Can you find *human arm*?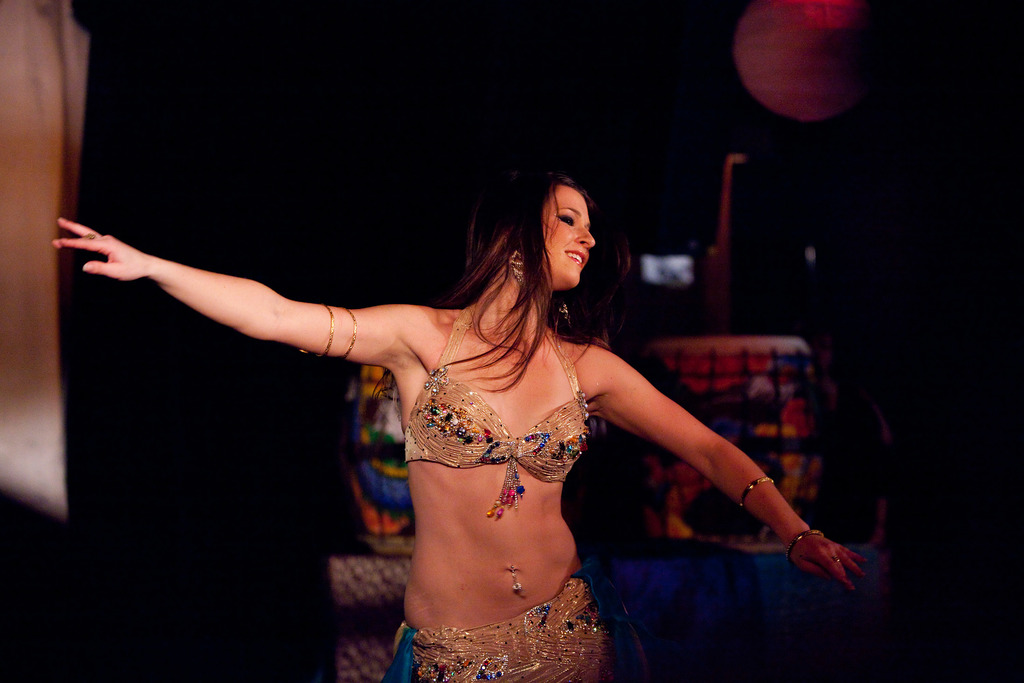
Yes, bounding box: 566:325:841:599.
